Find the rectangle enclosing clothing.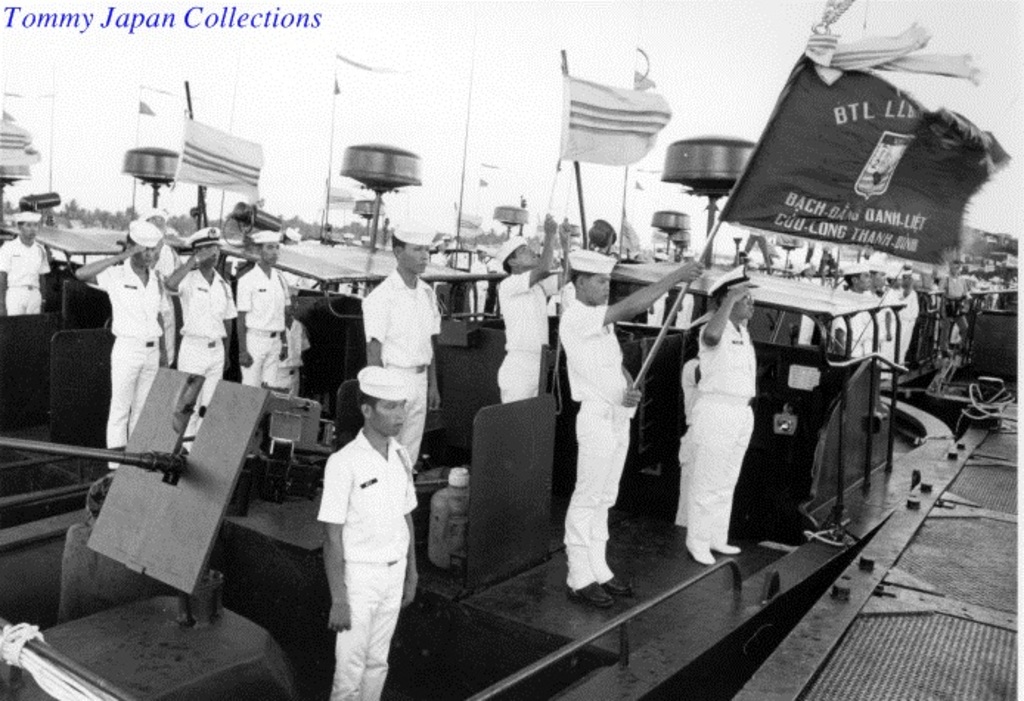
select_region(274, 317, 308, 393).
